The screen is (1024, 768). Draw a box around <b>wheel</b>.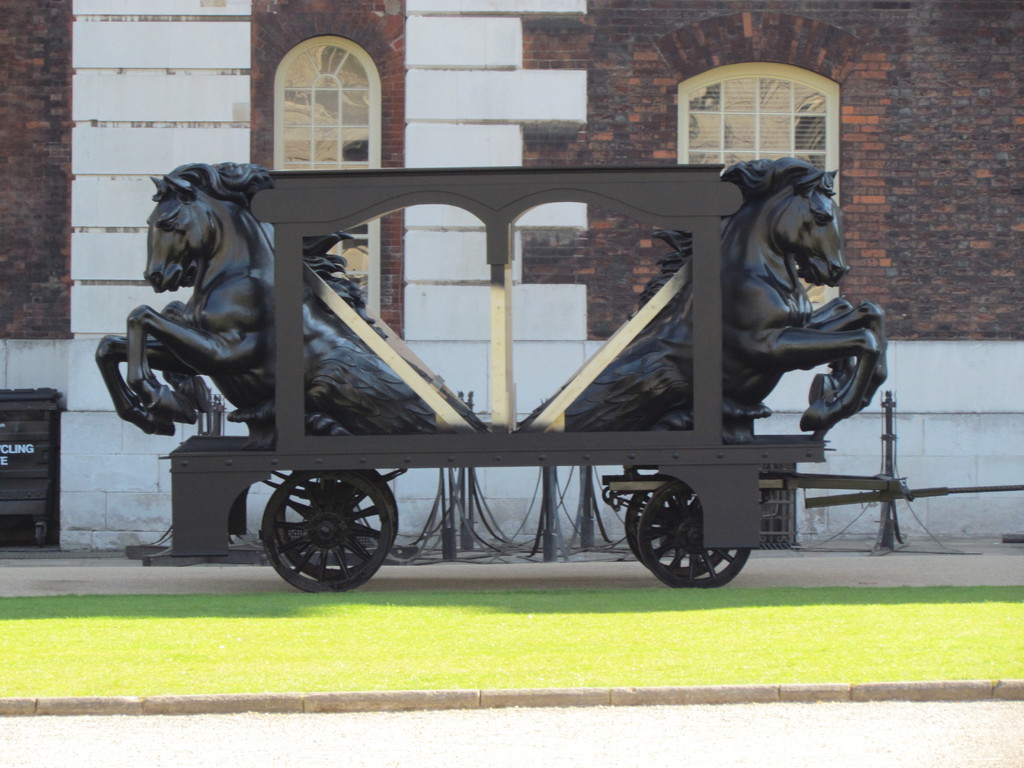
rect(636, 479, 748, 591).
